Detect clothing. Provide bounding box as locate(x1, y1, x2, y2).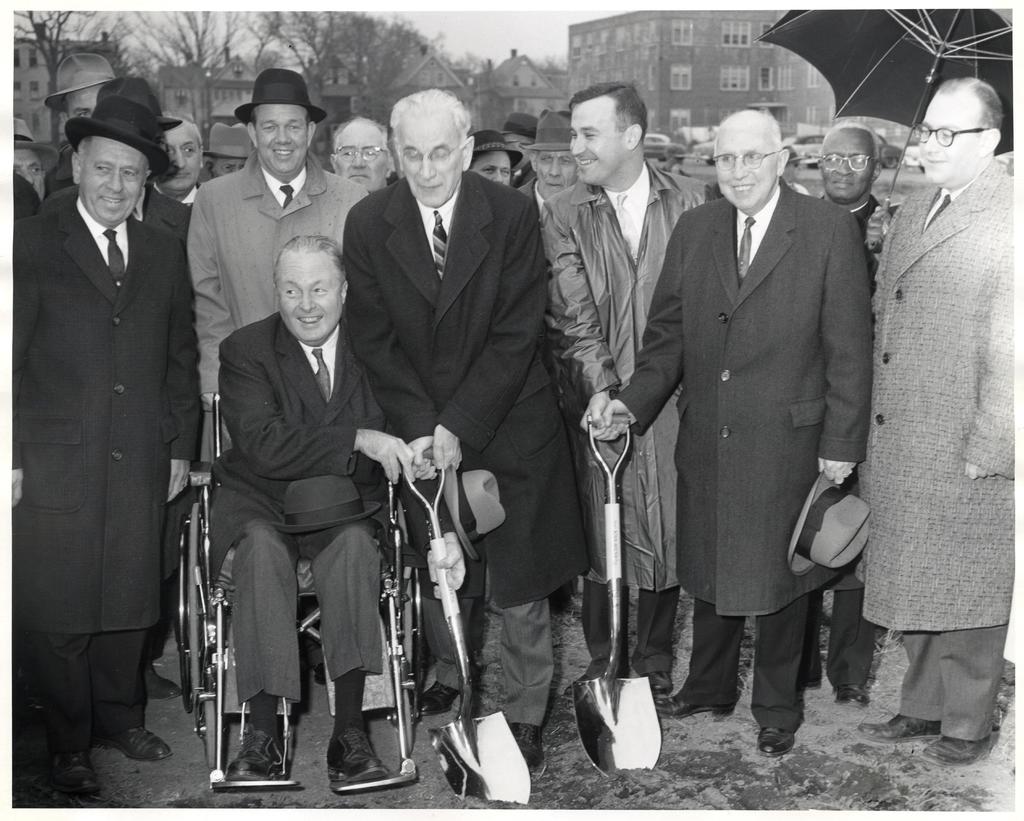
locate(8, 205, 223, 772).
